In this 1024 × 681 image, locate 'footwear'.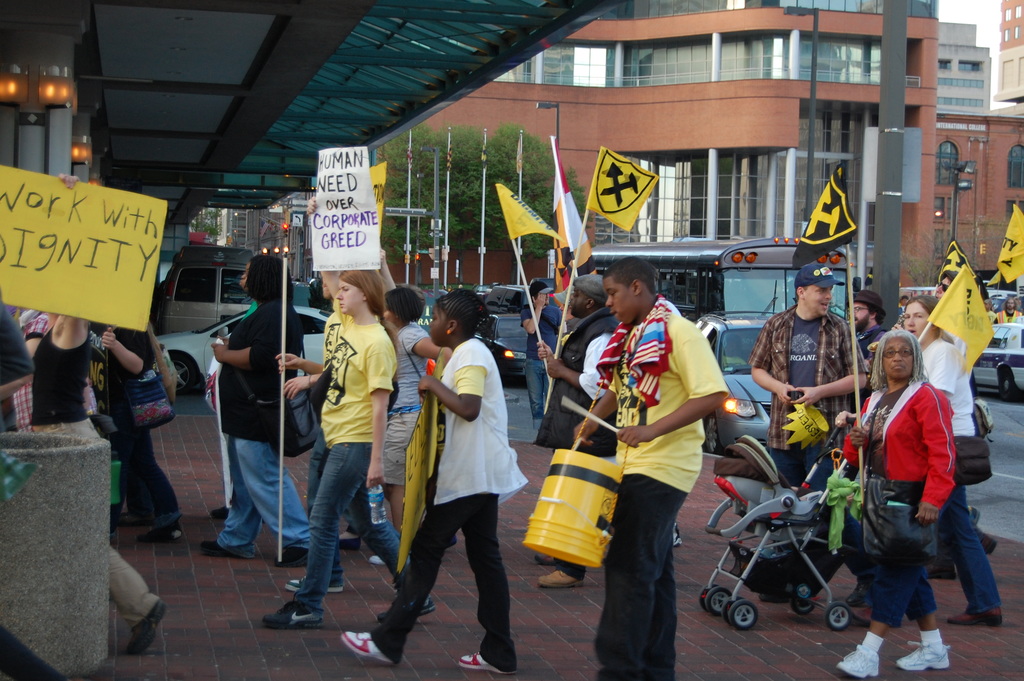
Bounding box: detection(456, 654, 515, 675).
